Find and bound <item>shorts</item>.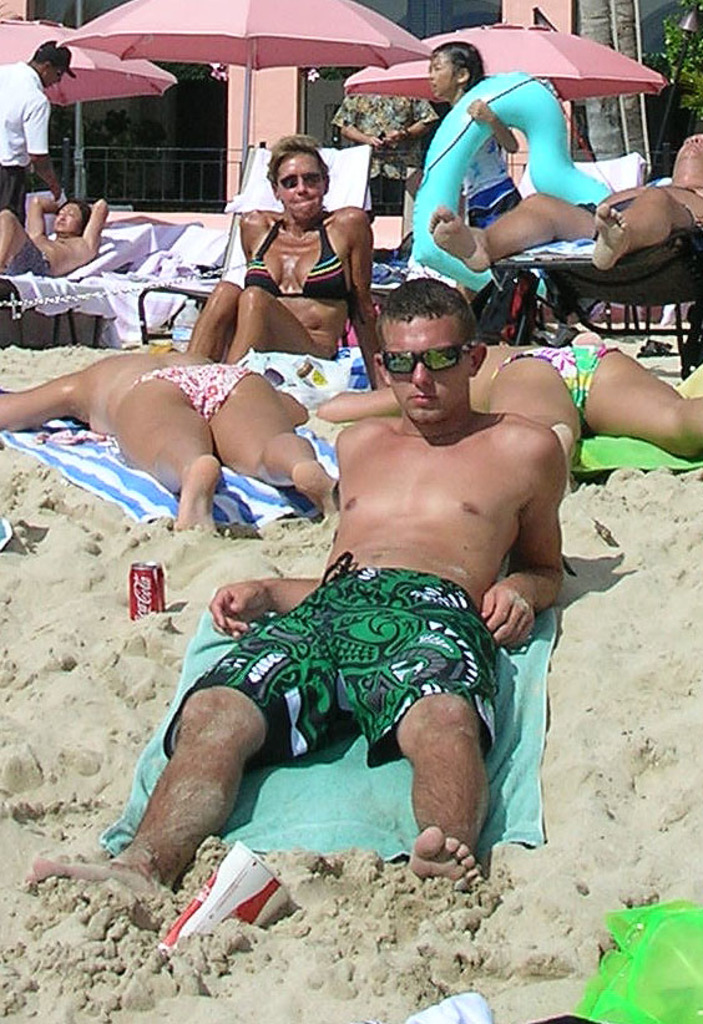
Bound: select_region(0, 164, 32, 260).
